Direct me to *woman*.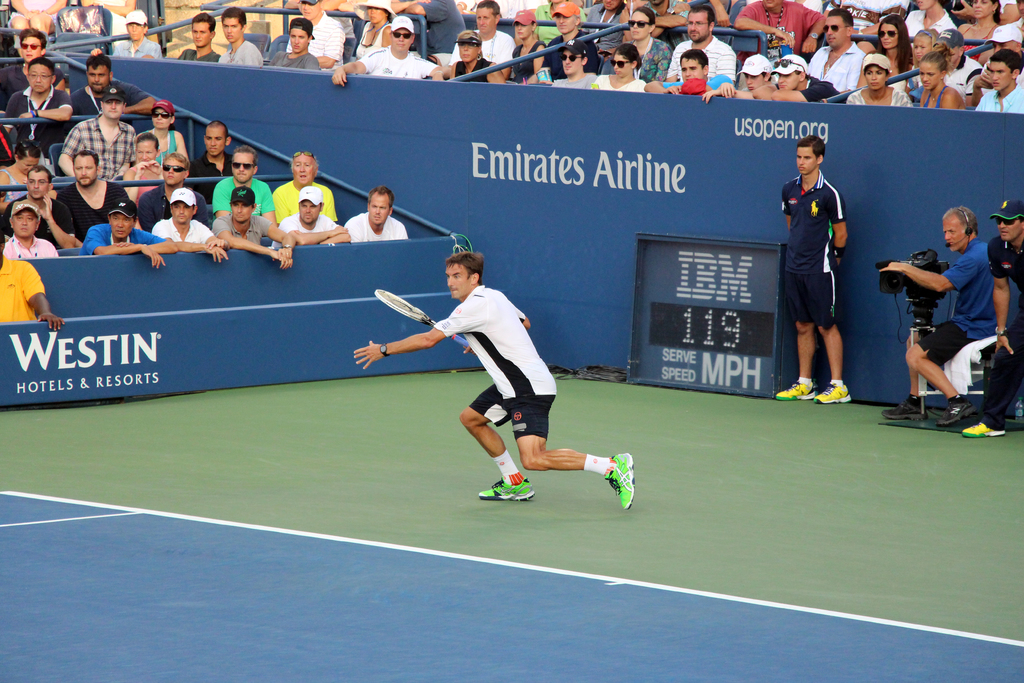
Direction: bbox=[844, 51, 909, 105].
